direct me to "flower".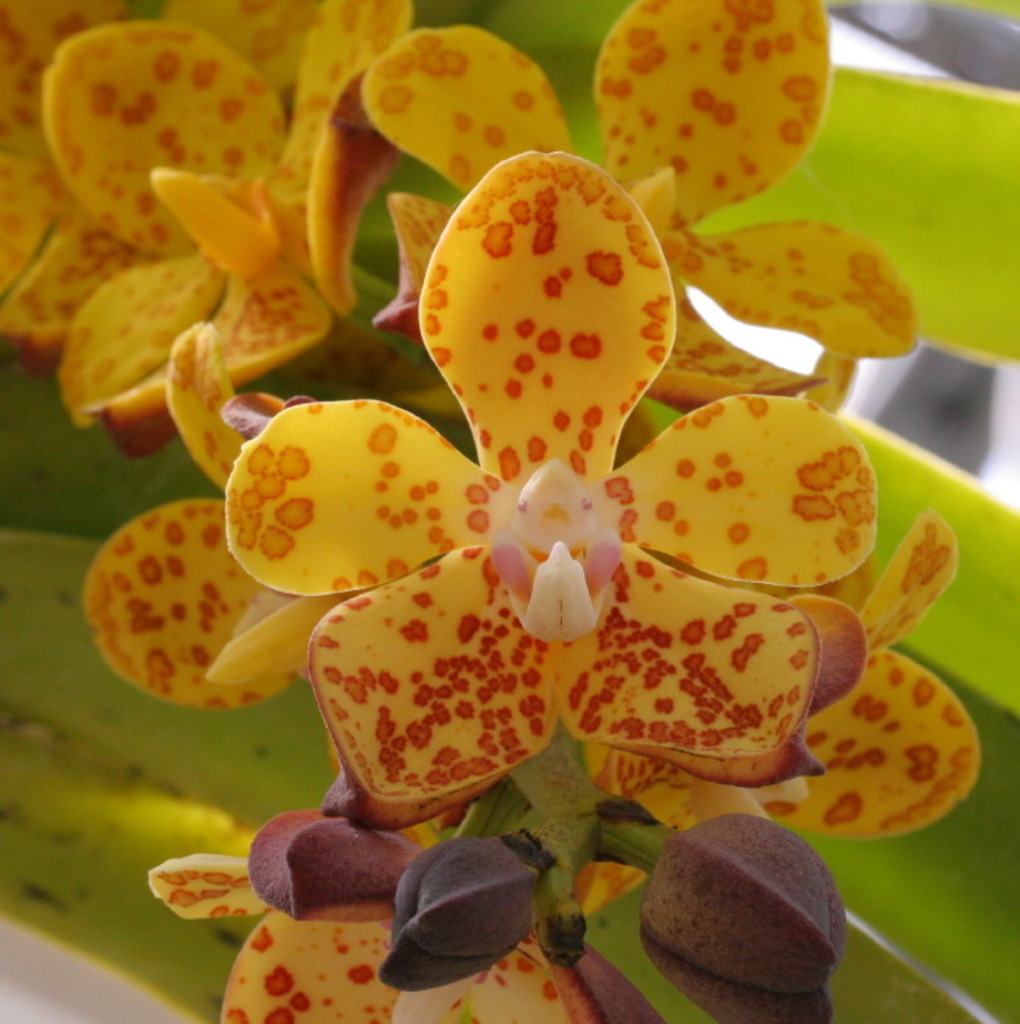
Direction: (0,0,986,1023).
